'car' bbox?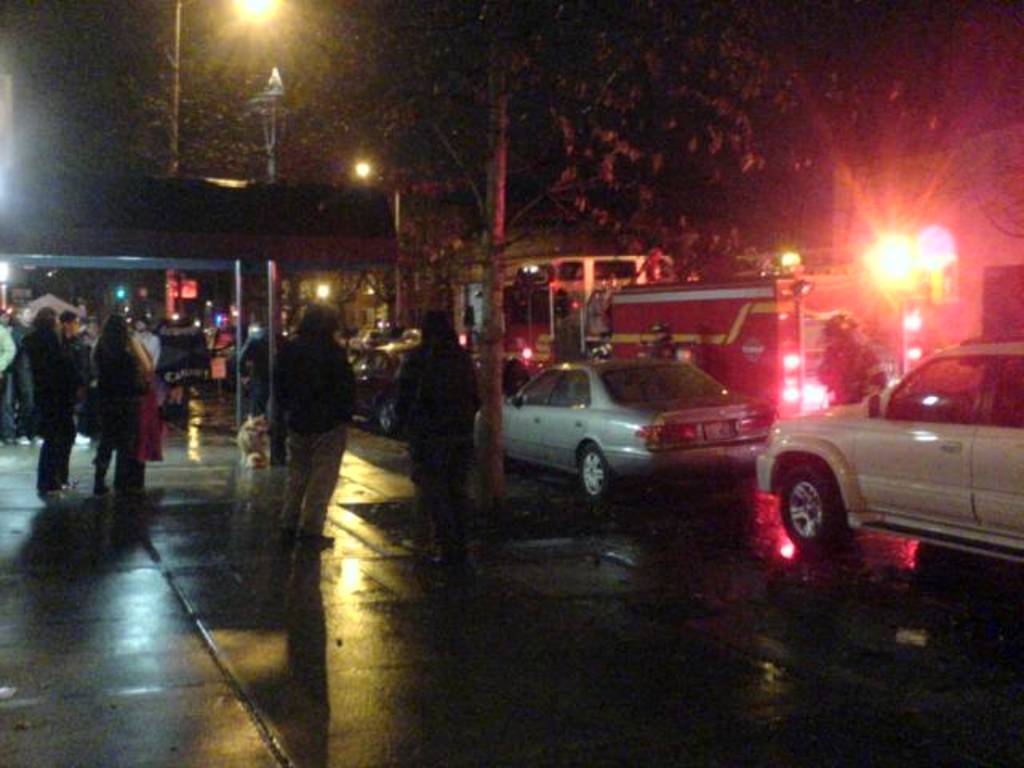
x1=474, y1=358, x2=771, y2=504
